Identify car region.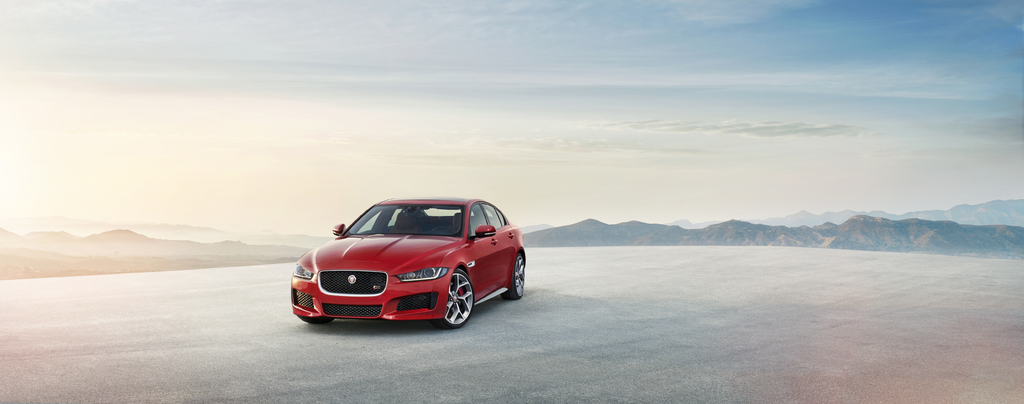
Region: (left=280, top=191, right=525, bottom=330).
